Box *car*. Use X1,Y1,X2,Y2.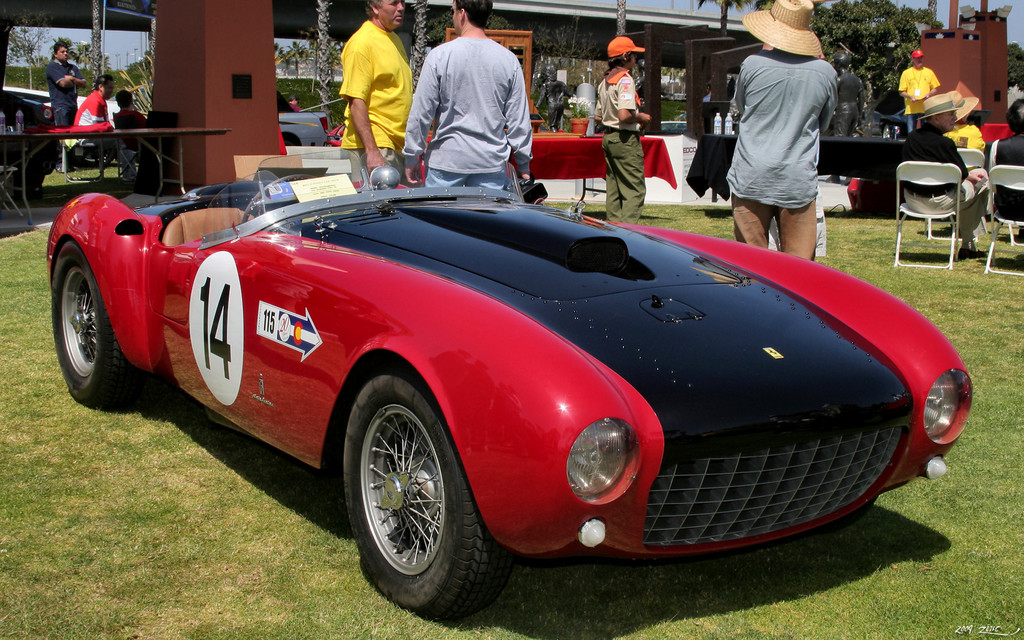
45,147,972,621.
